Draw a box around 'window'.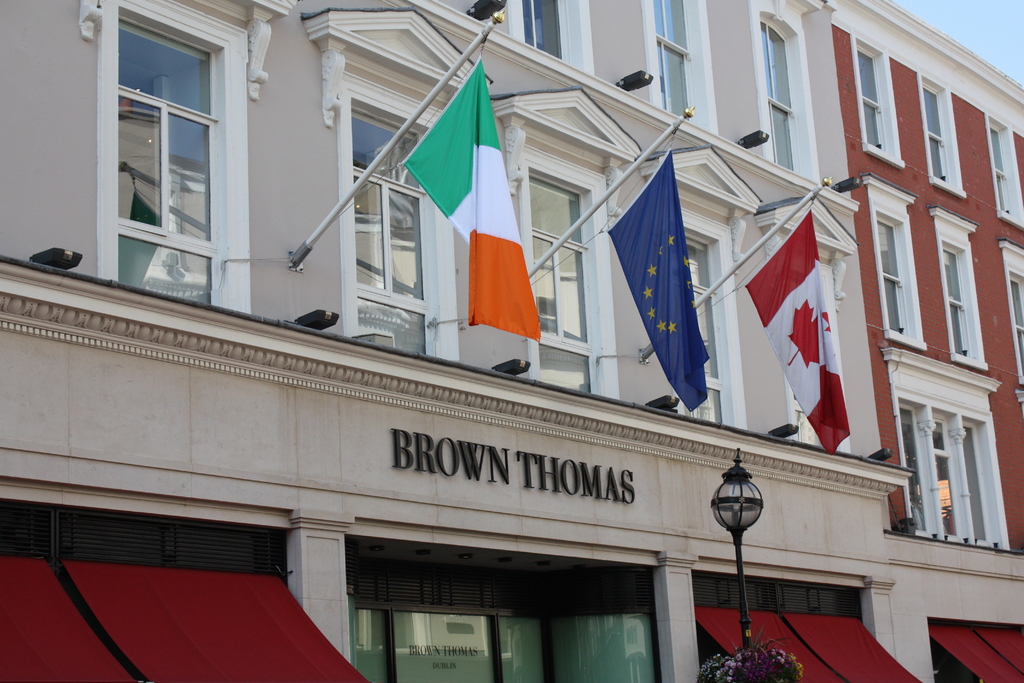
851 35 903 169.
